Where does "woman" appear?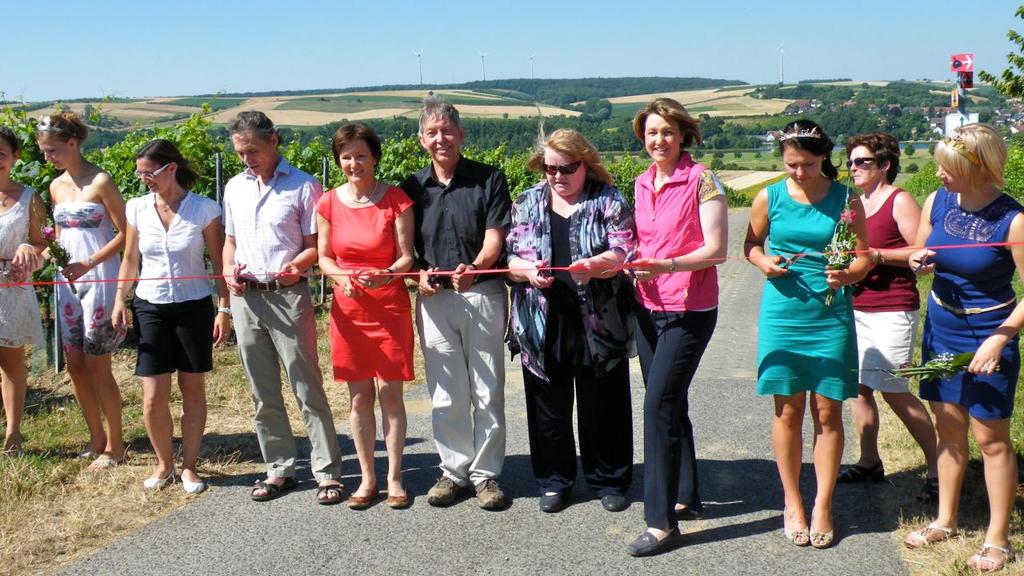
Appears at select_region(904, 122, 1023, 570).
